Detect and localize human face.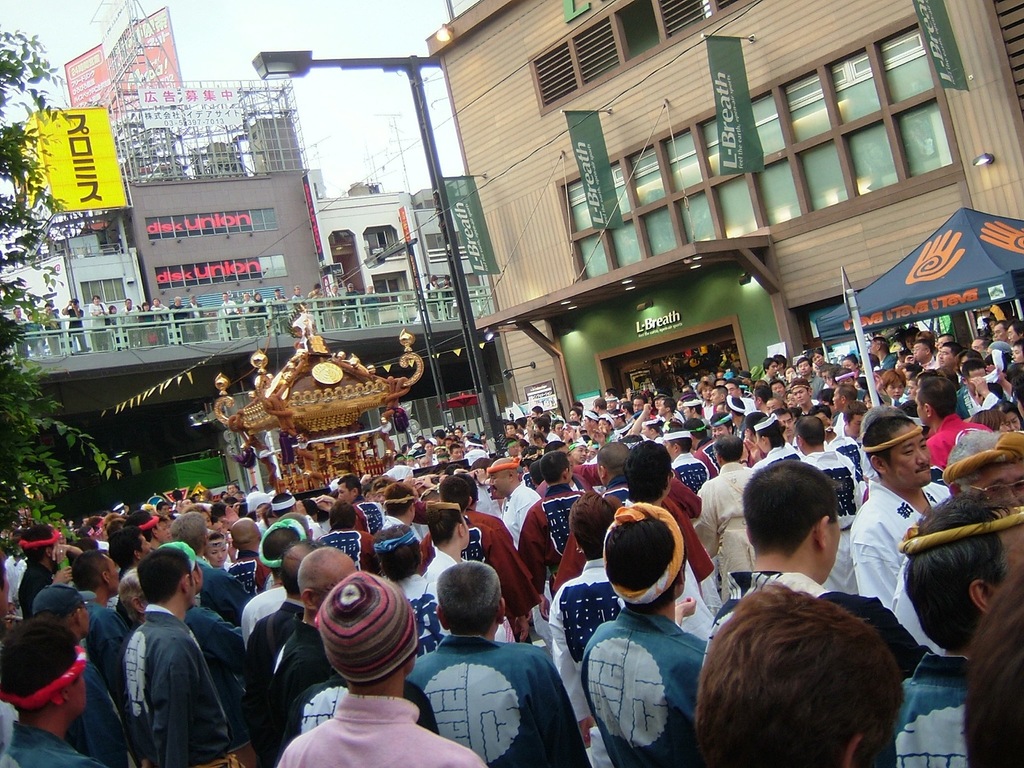
Localized at (x1=215, y1=524, x2=225, y2=532).
